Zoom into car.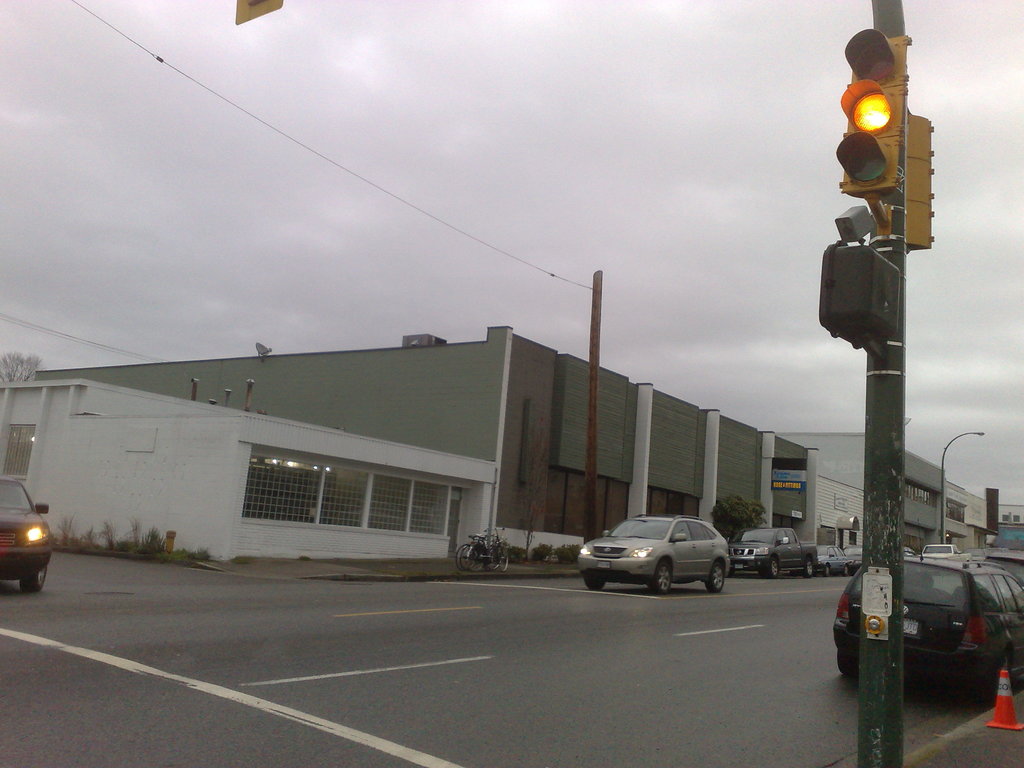
Zoom target: bbox=(573, 511, 733, 598).
